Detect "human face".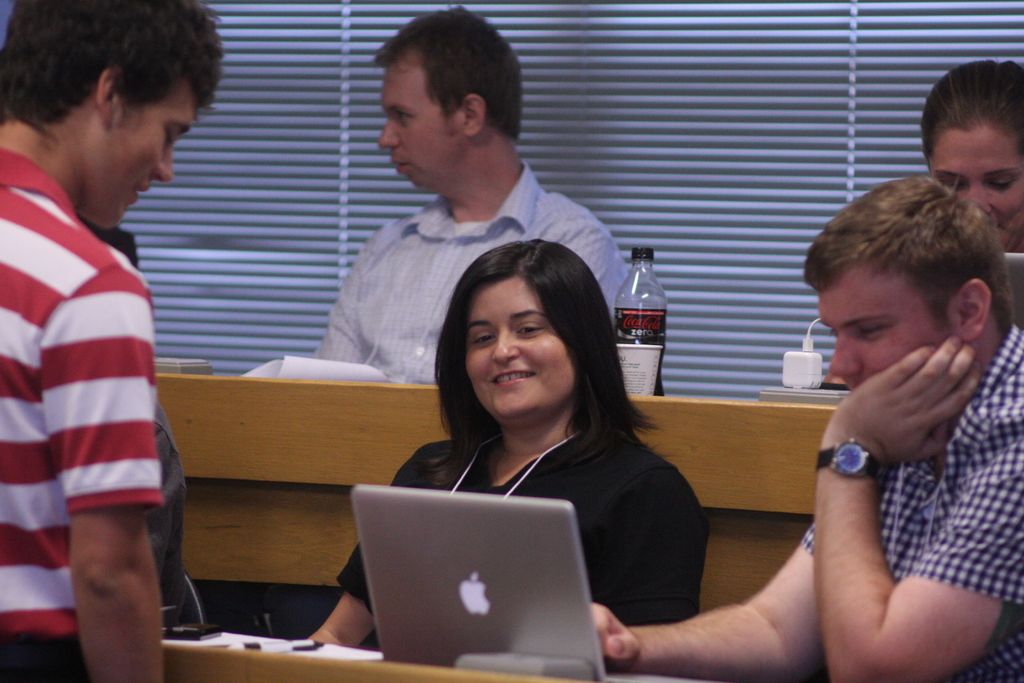
Detected at detection(811, 267, 936, 391).
